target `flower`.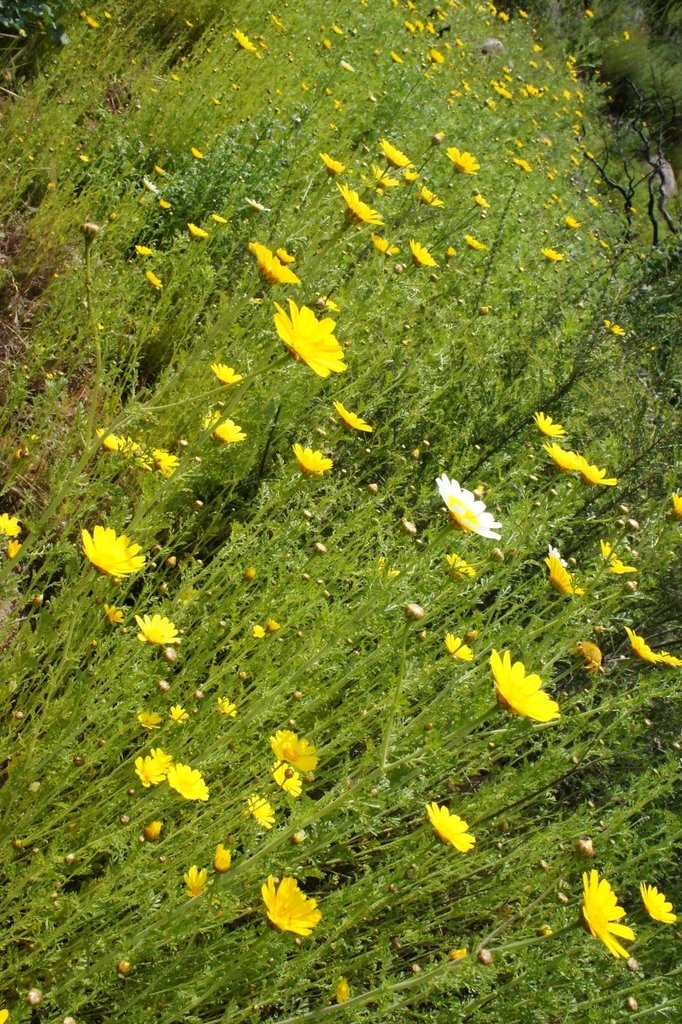
Target region: 244,794,279,830.
